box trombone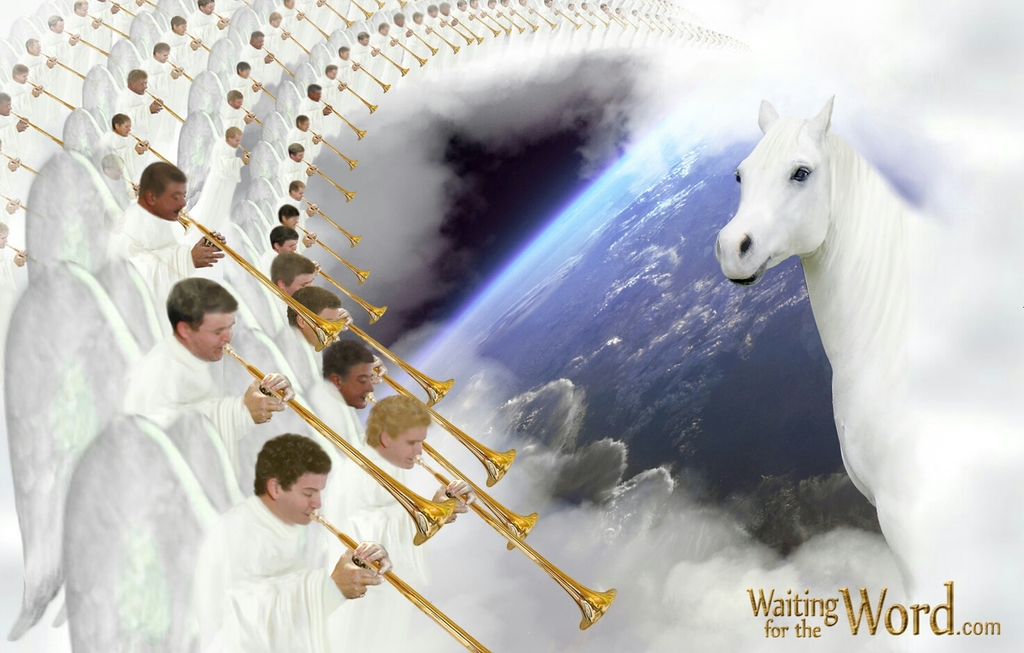
box(304, 156, 347, 198)
